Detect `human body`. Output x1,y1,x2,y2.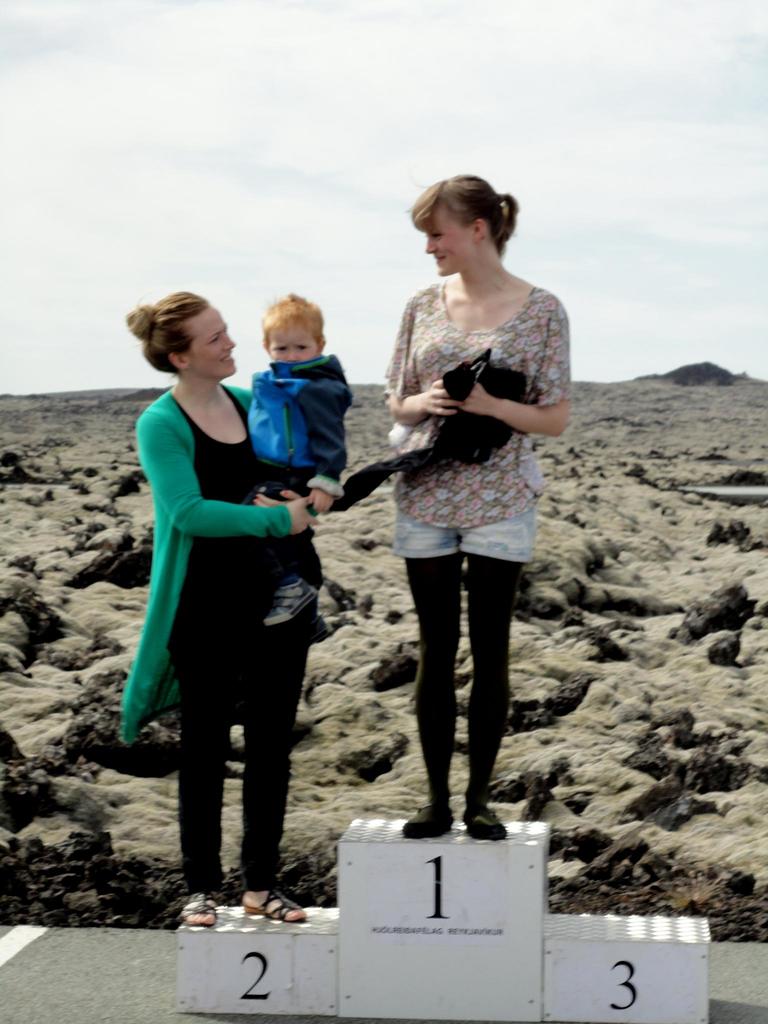
244,356,353,634.
